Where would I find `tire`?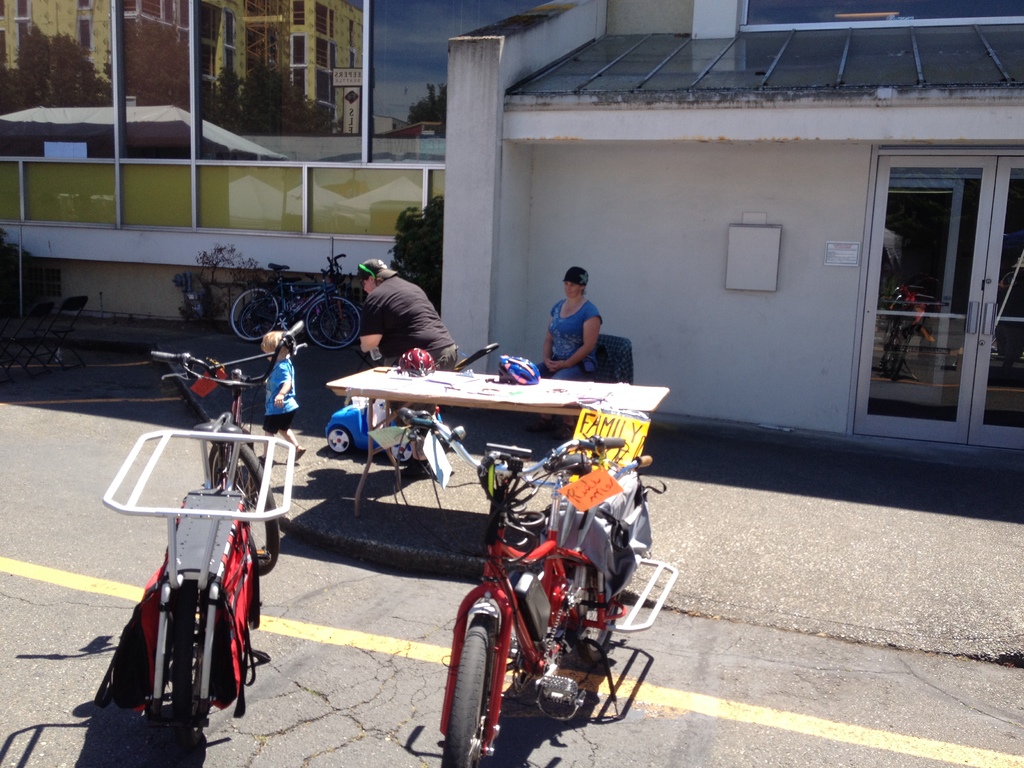
At 305,294,364,351.
